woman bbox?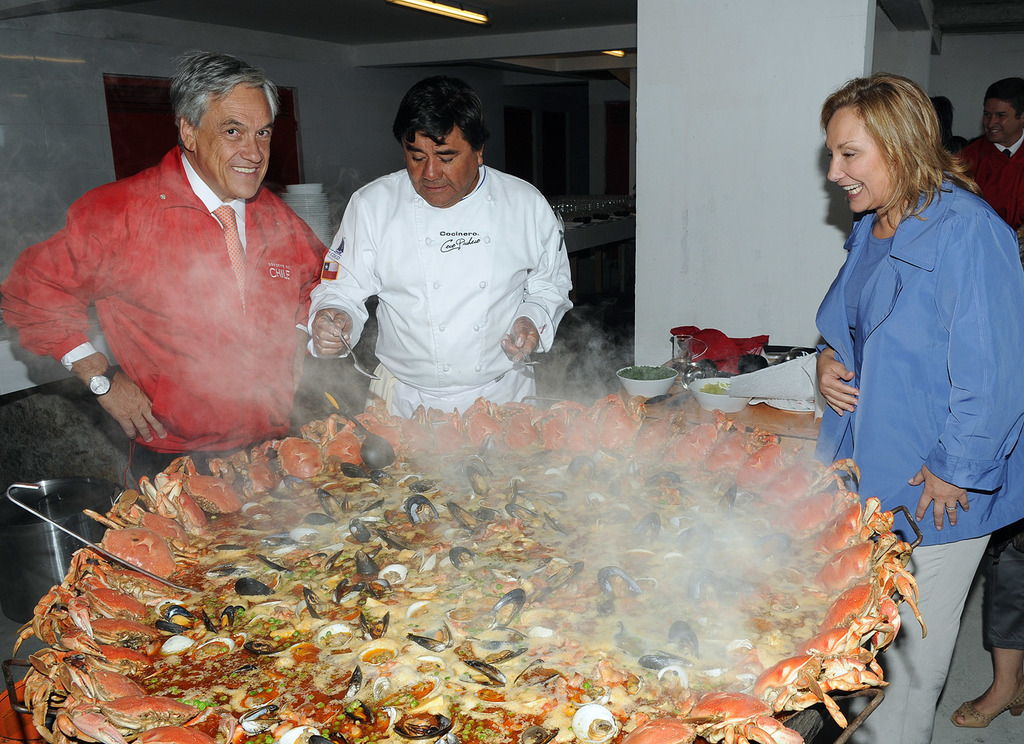
bbox=(799, 45, 1009, 652)
